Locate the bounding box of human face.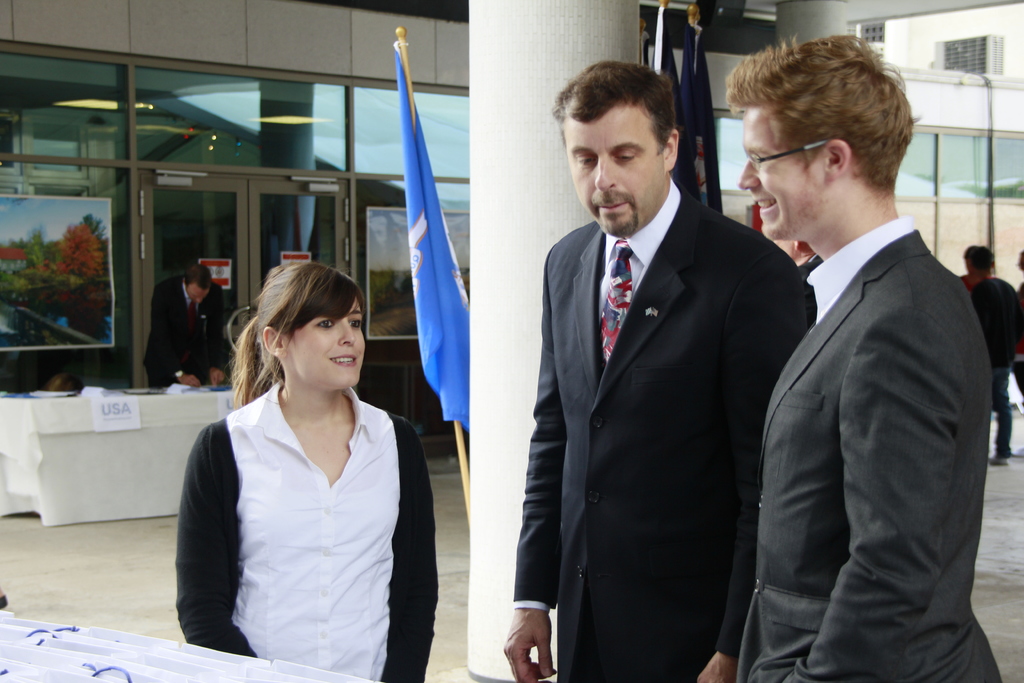
Bounding box: 278/296/371/393.
